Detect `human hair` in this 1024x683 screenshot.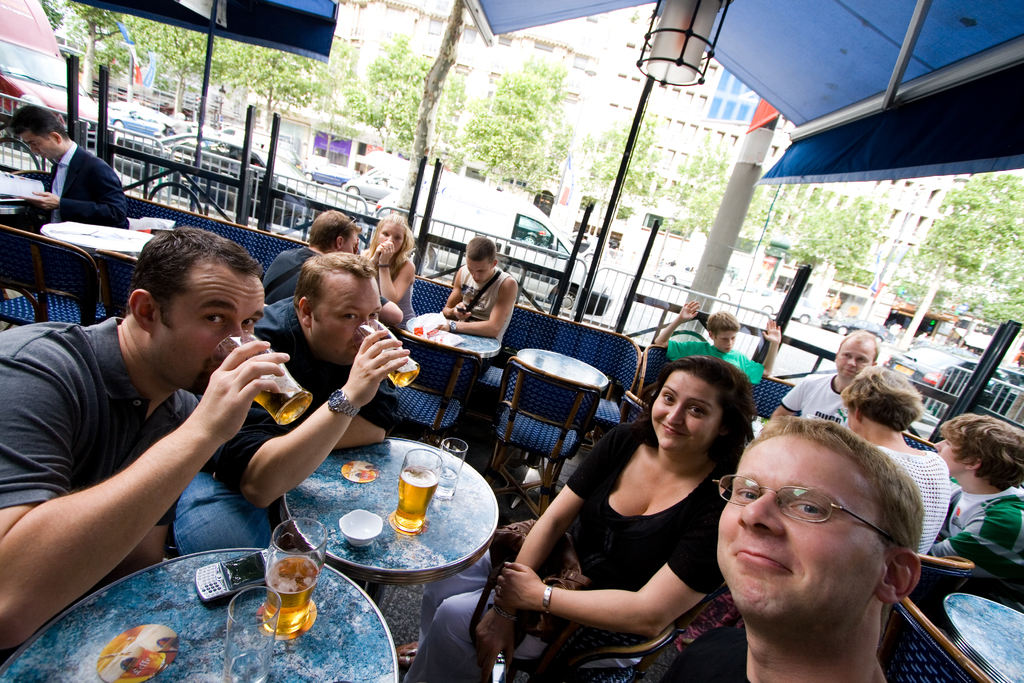
Detection: detection(841, 366, 927, 431).
